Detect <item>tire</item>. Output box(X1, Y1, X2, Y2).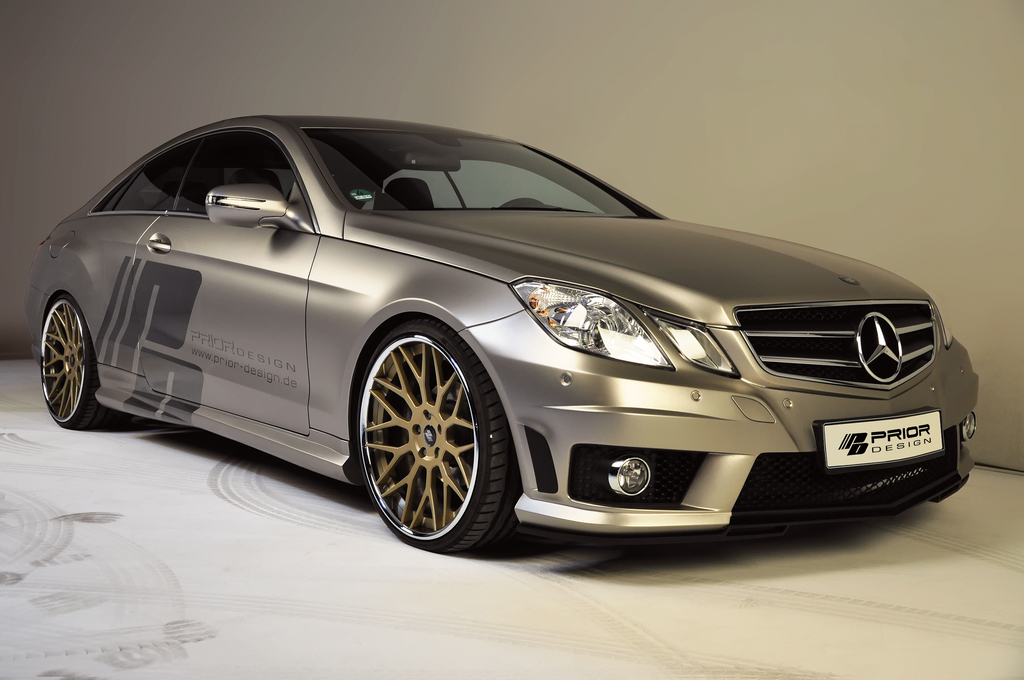
box(351, 329, 516, 555).
